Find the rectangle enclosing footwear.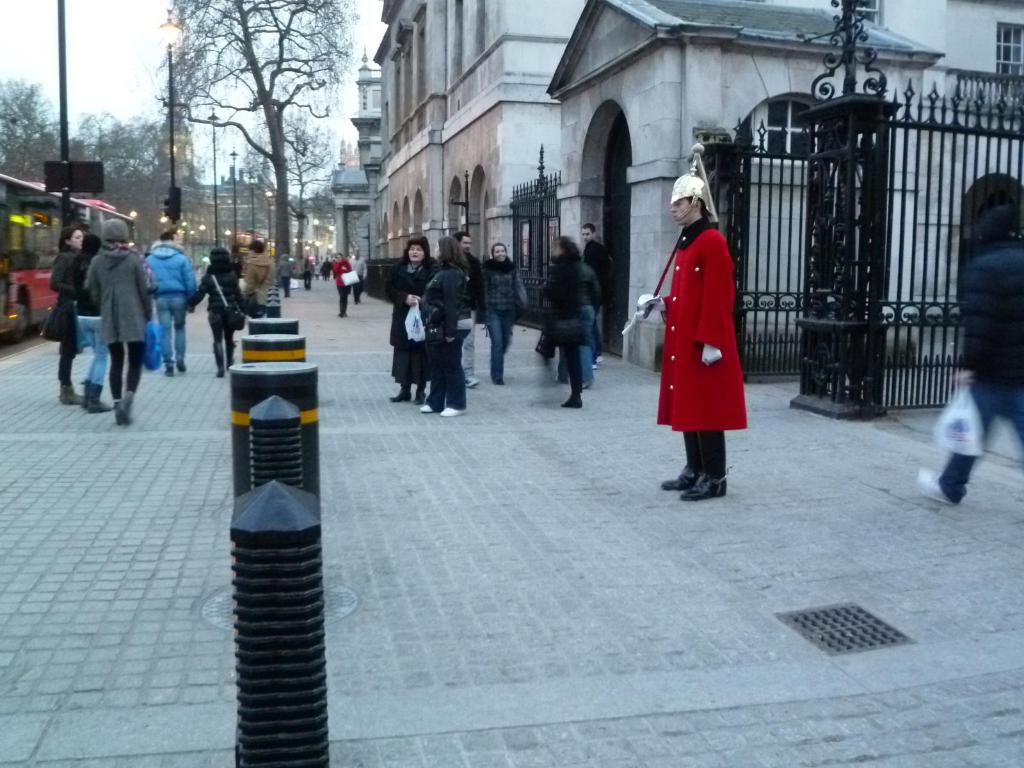
{"x1": 420, "y1": 407, "x2": 433, "y2": 412}.
